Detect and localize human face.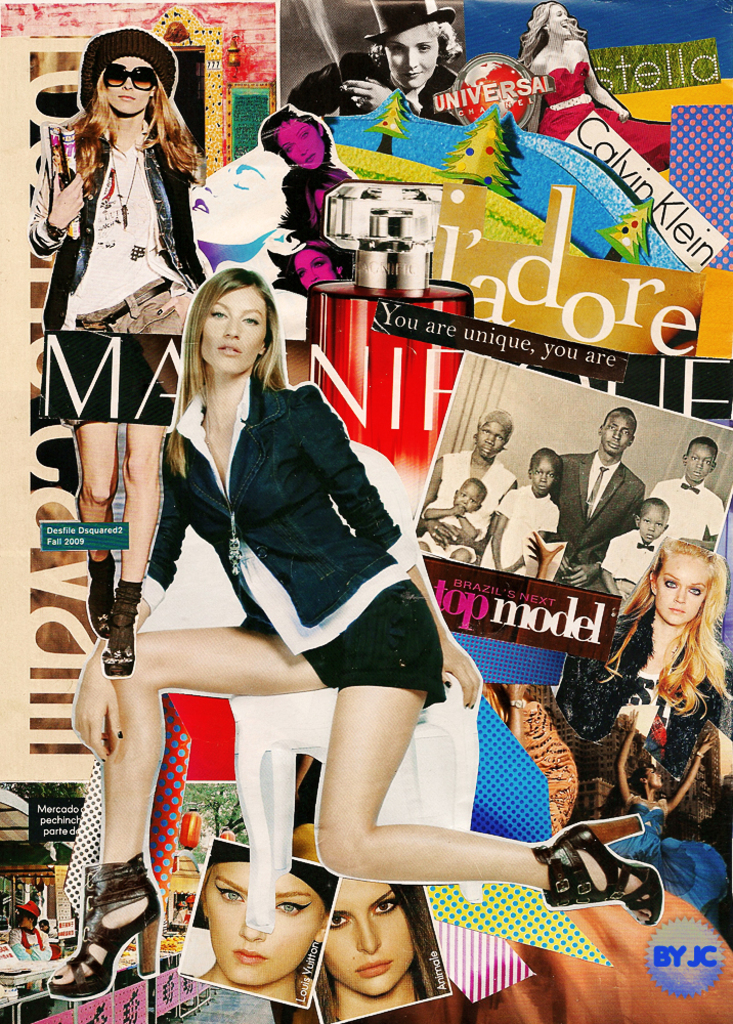
Localized at bbox=(655, 557, 710, 627).
